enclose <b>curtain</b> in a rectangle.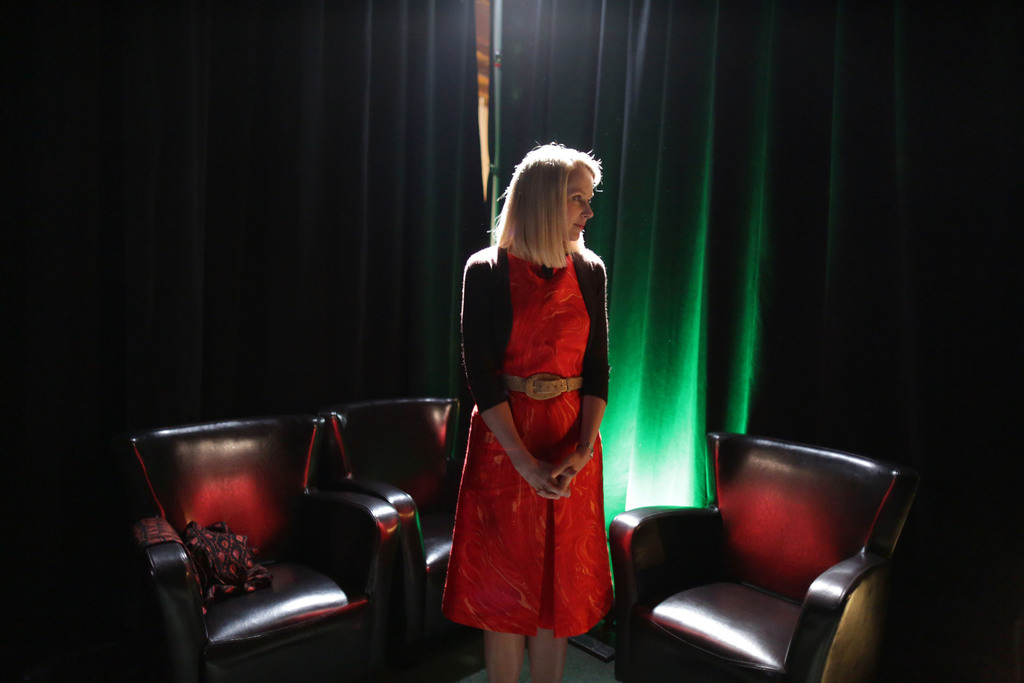
4,0,494,466.
